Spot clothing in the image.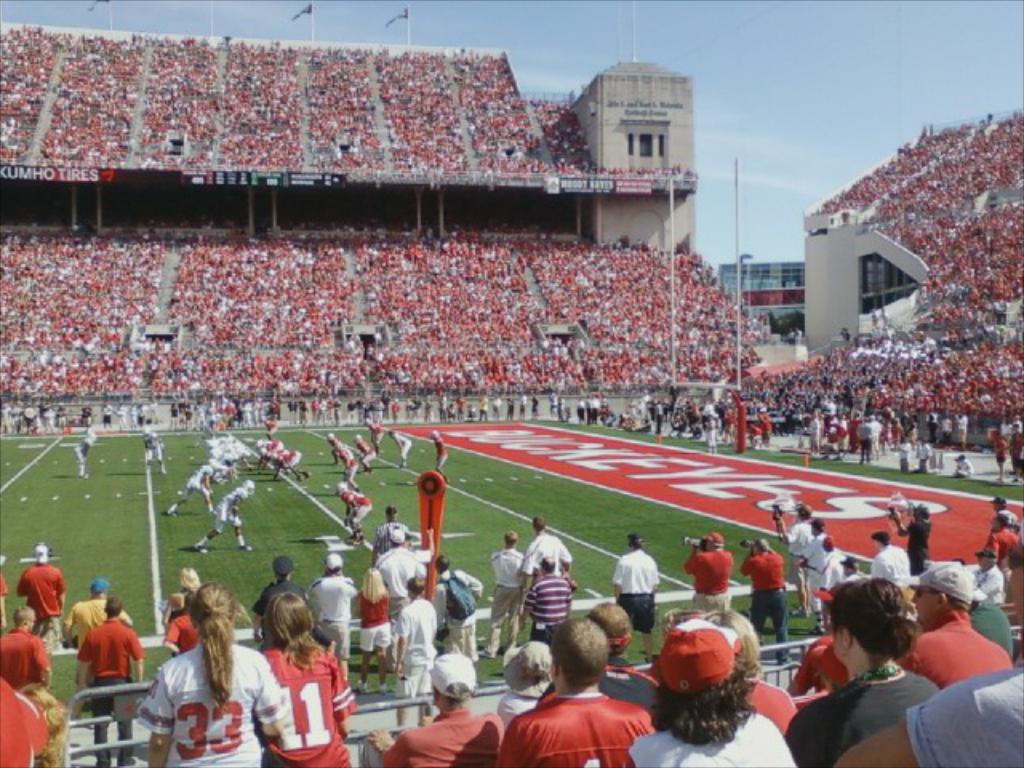
clothing found at box=[872, 542, 917, 581].
